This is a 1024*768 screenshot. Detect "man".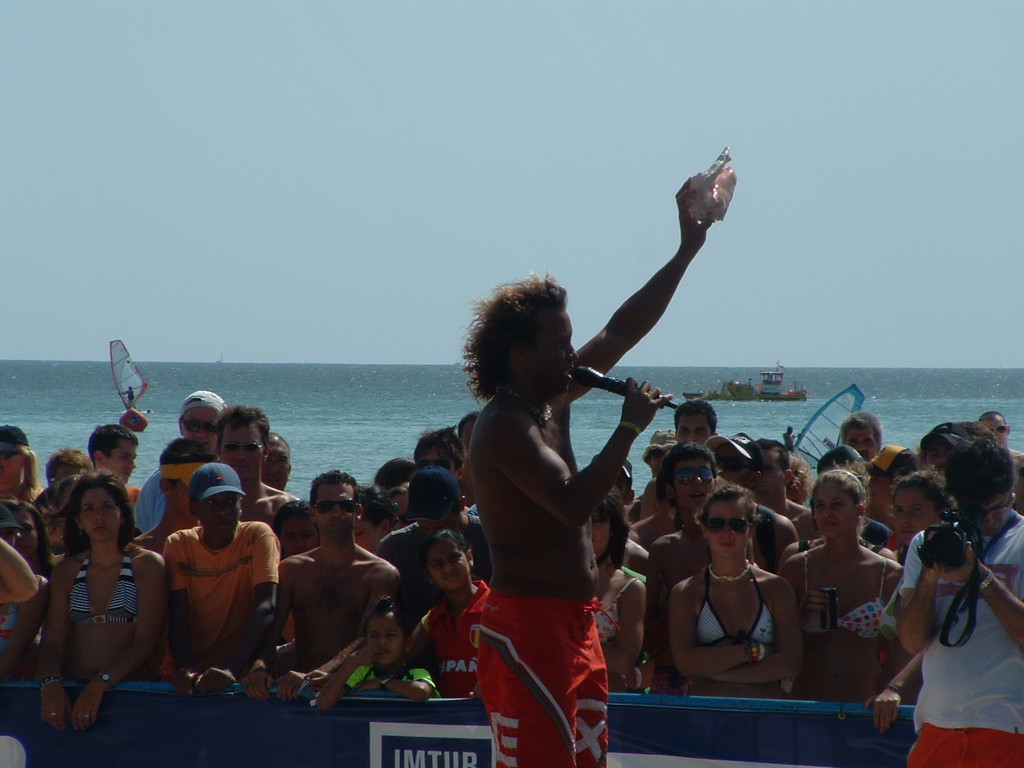
x1=452 y1=145 x2=706 y2=767.
